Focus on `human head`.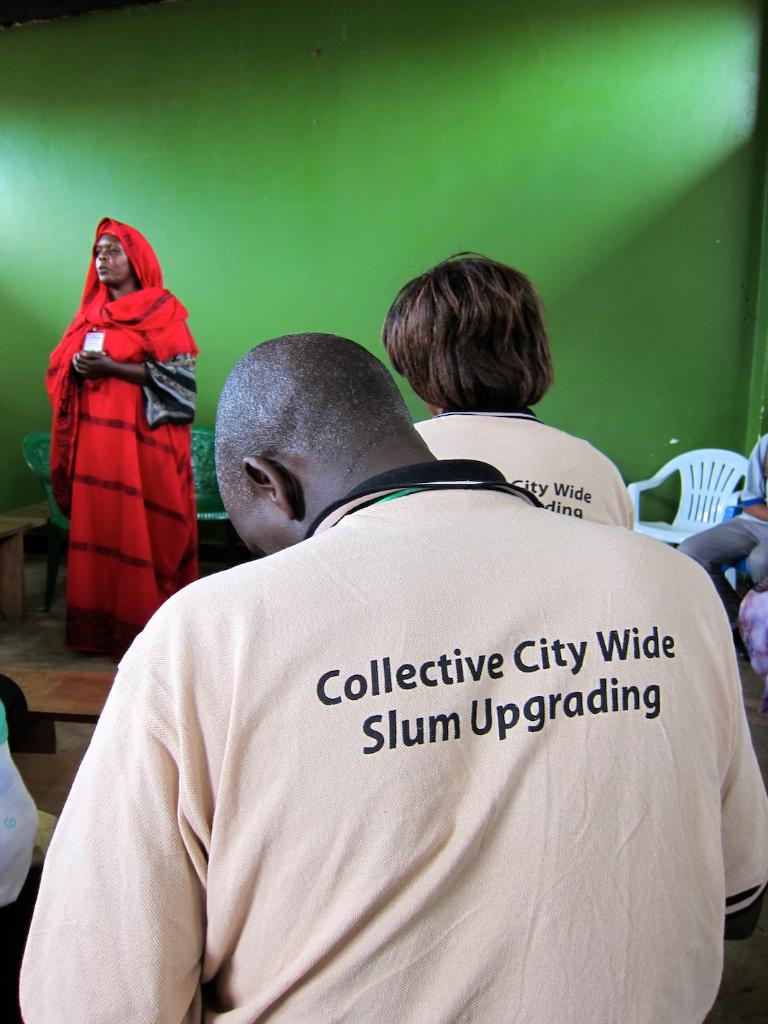
Focused at bbox=(93, 222, 135, 288).
